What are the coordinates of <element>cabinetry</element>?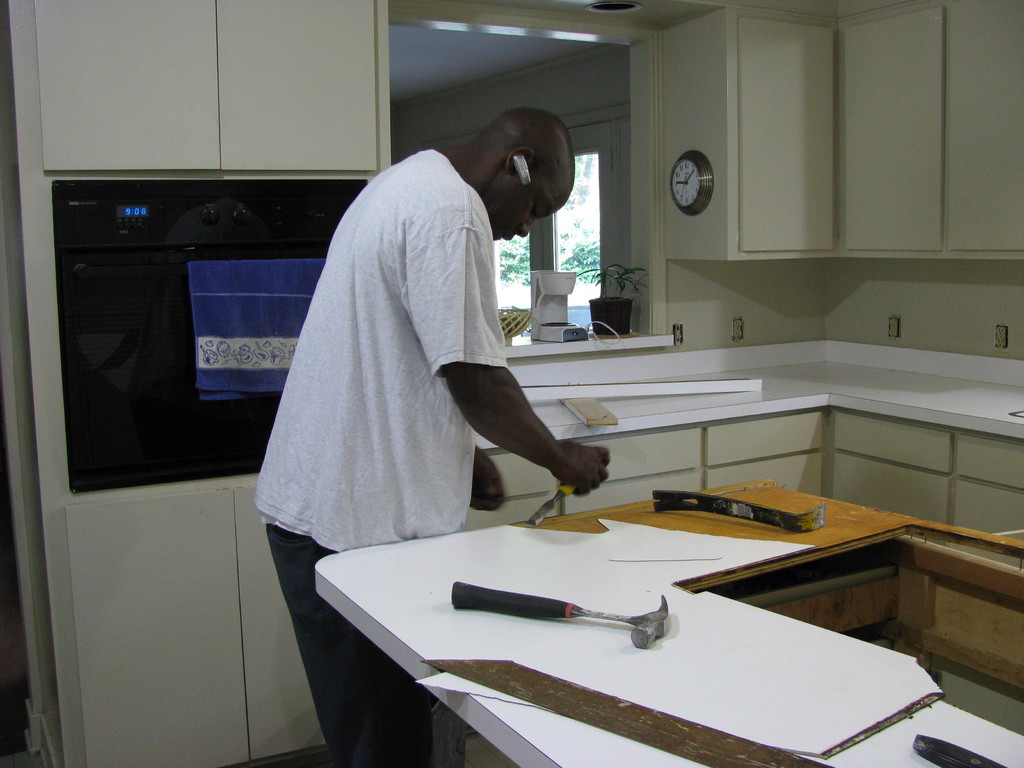
<bbox>700, 401, 824, 467</bbox>.
